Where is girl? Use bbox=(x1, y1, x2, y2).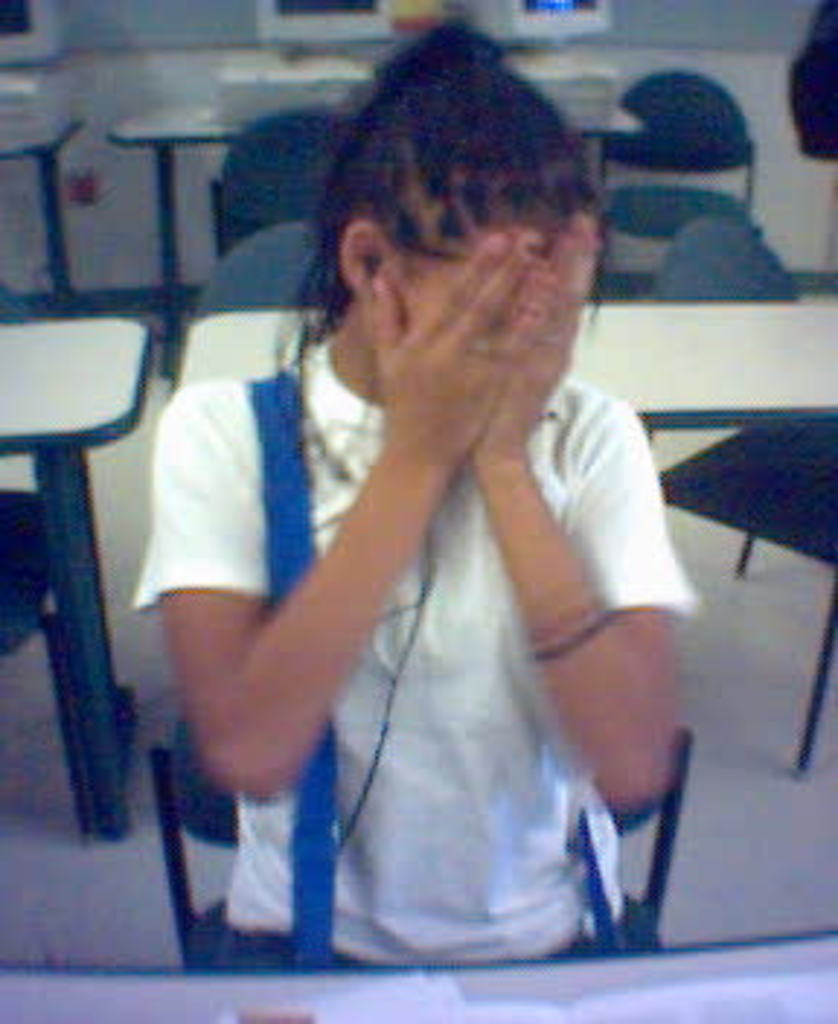
bbox=(131, 20, 704, 963).
